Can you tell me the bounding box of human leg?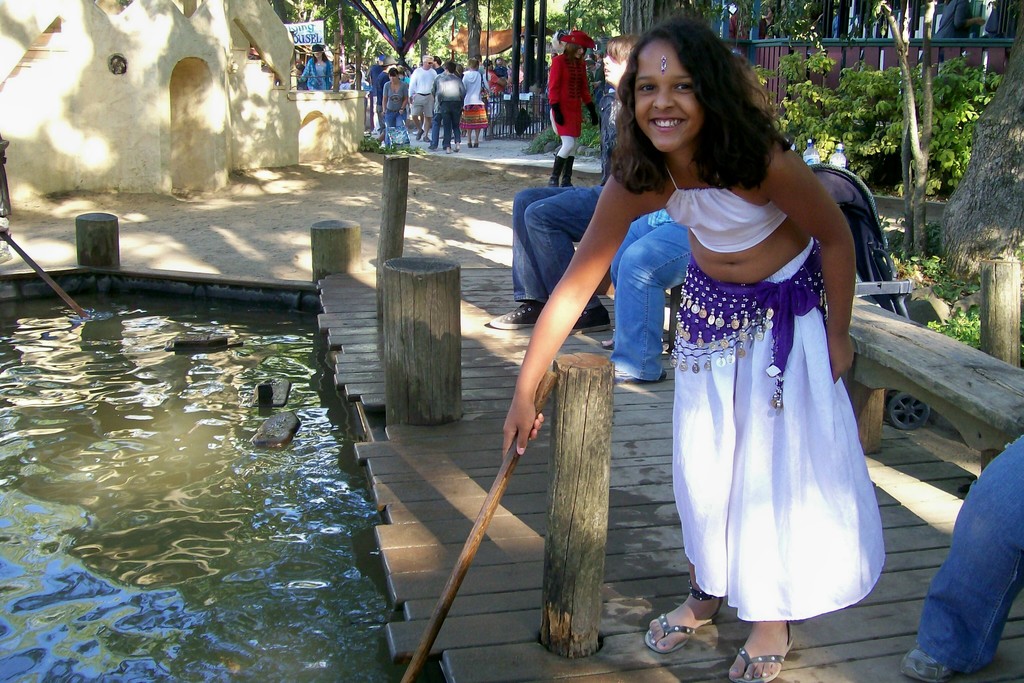
<region>560, 104, 582, 190</region>.
